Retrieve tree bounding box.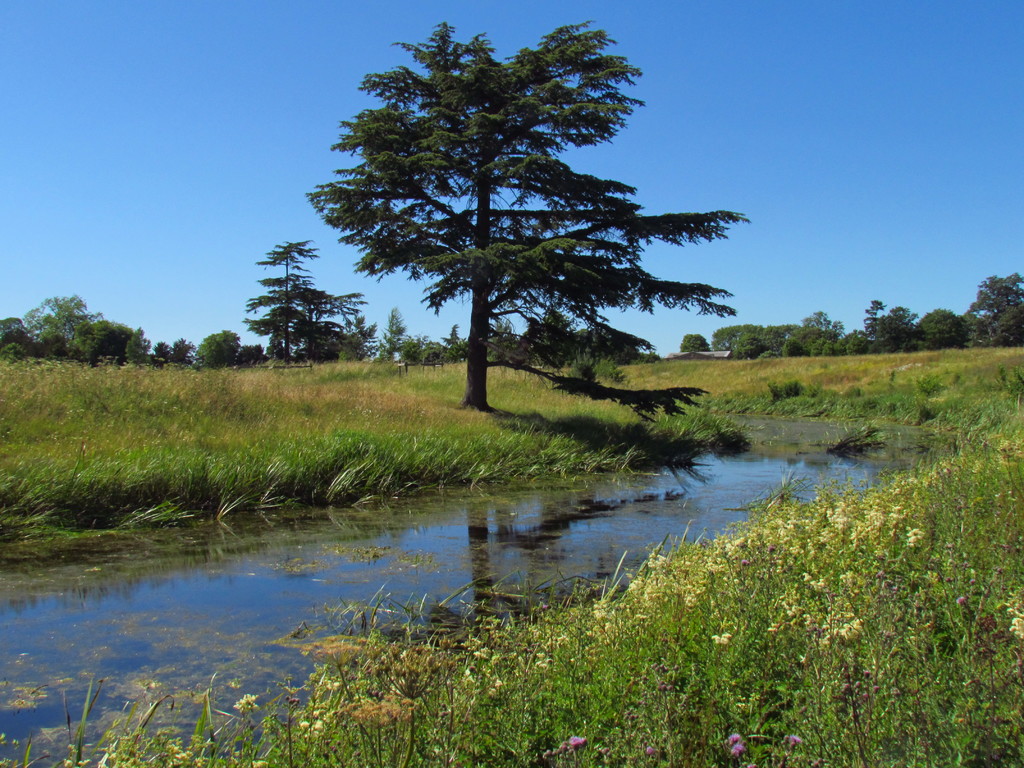
Bounding box: {"left": 0, "top": 315, "right": 33, "bottom": 339}.
